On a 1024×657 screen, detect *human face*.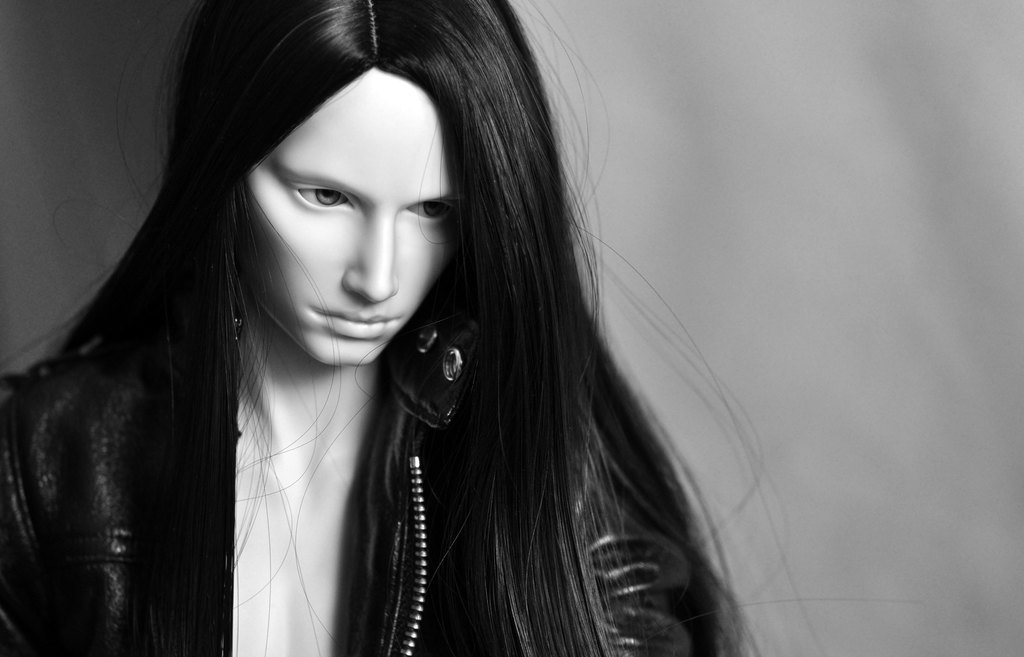
238 62 464 368.
